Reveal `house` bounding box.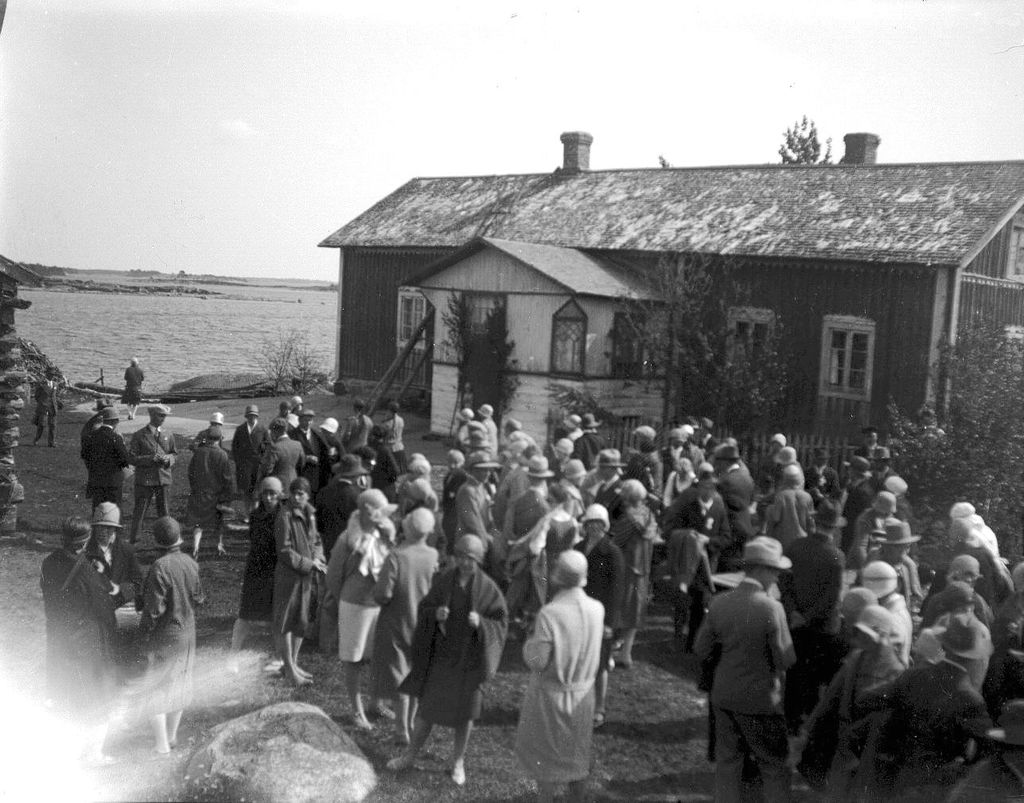
Revealed: [x1=334, y1=125, x2=983, y2=492].
